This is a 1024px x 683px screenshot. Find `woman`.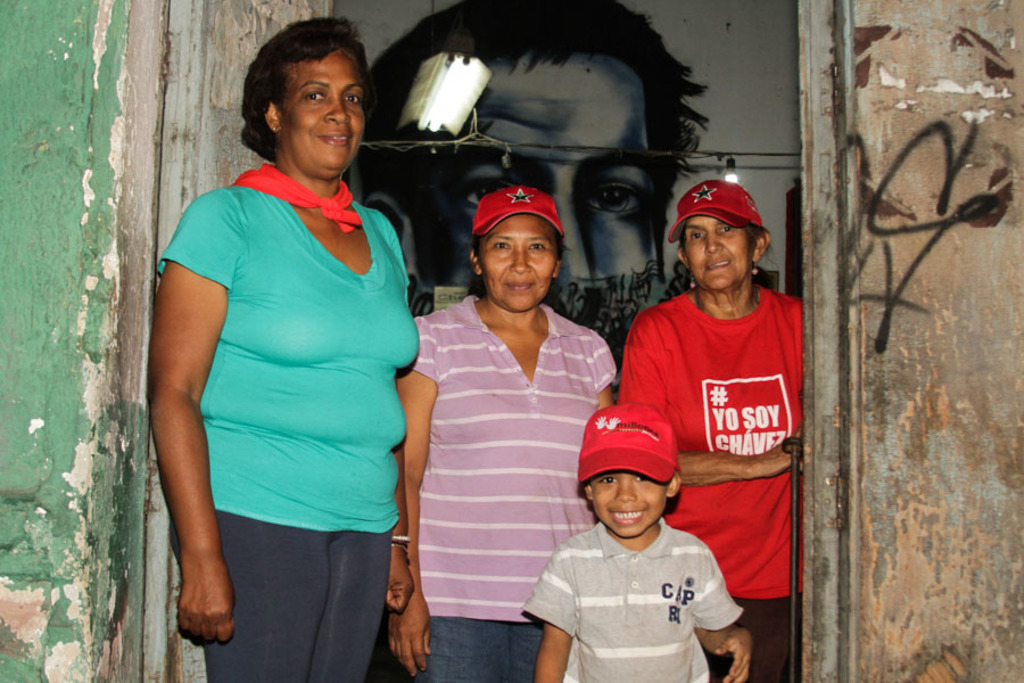
Bounding box: <region>398, 183, 619, 682</region>.
